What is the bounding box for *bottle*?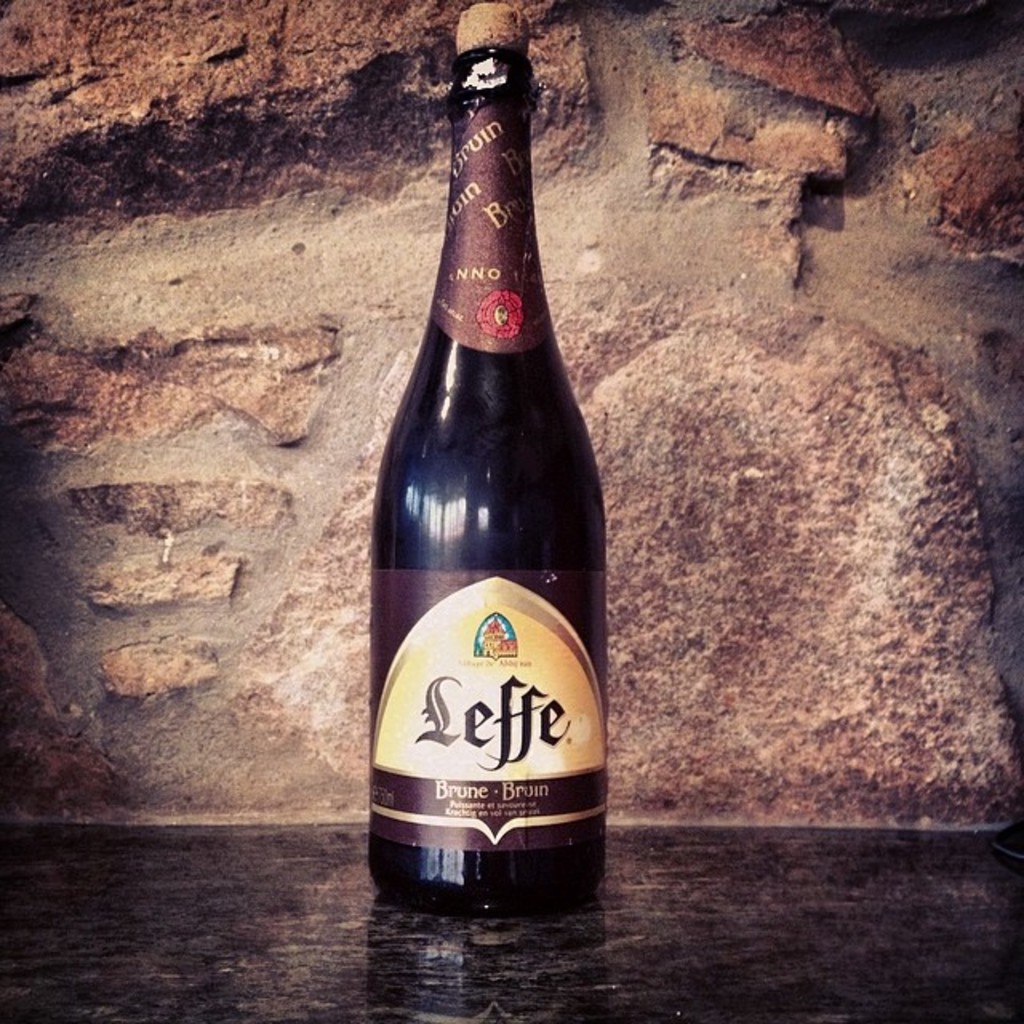
BBox(370, 3, 608, 915).
